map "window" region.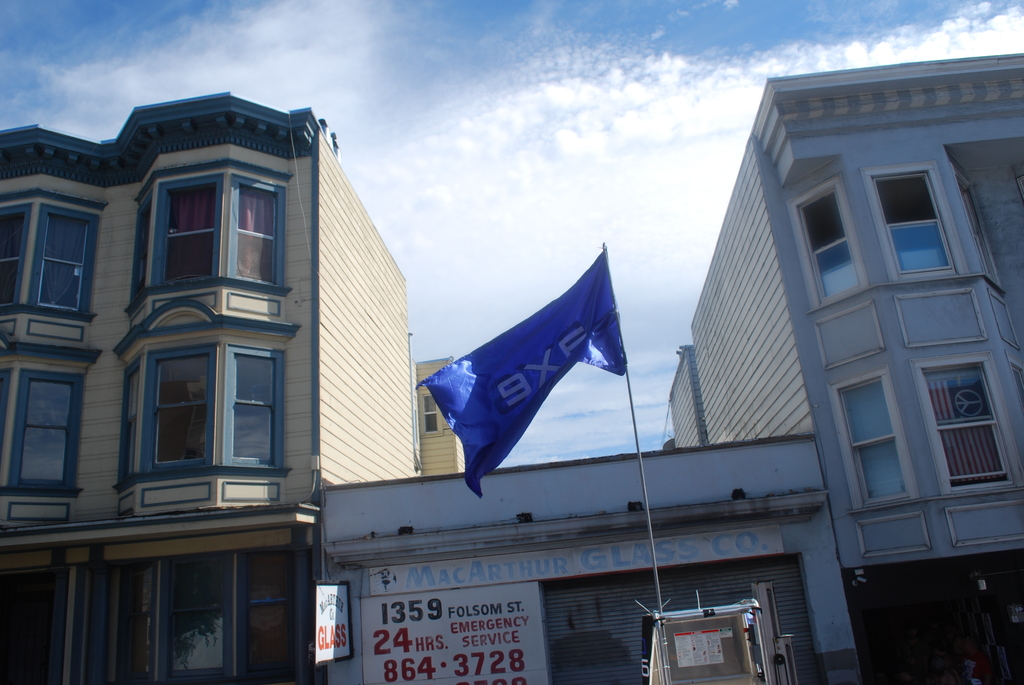
Mapped to select_region(3, 356, 89, 505).
